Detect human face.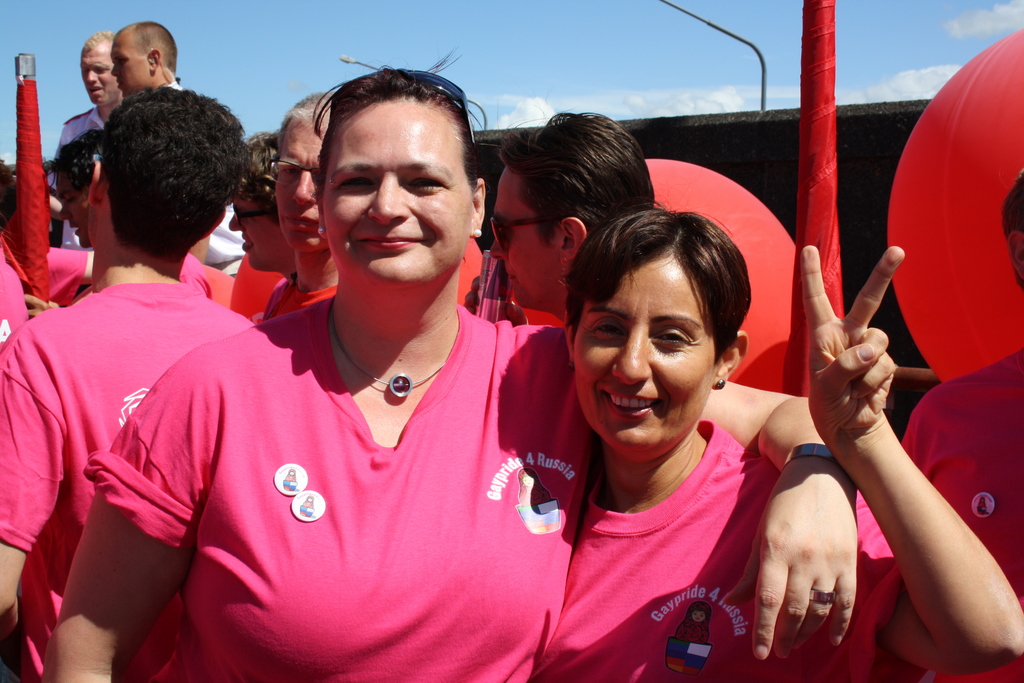
Detected at BBox(54, 174, 84, 247).
